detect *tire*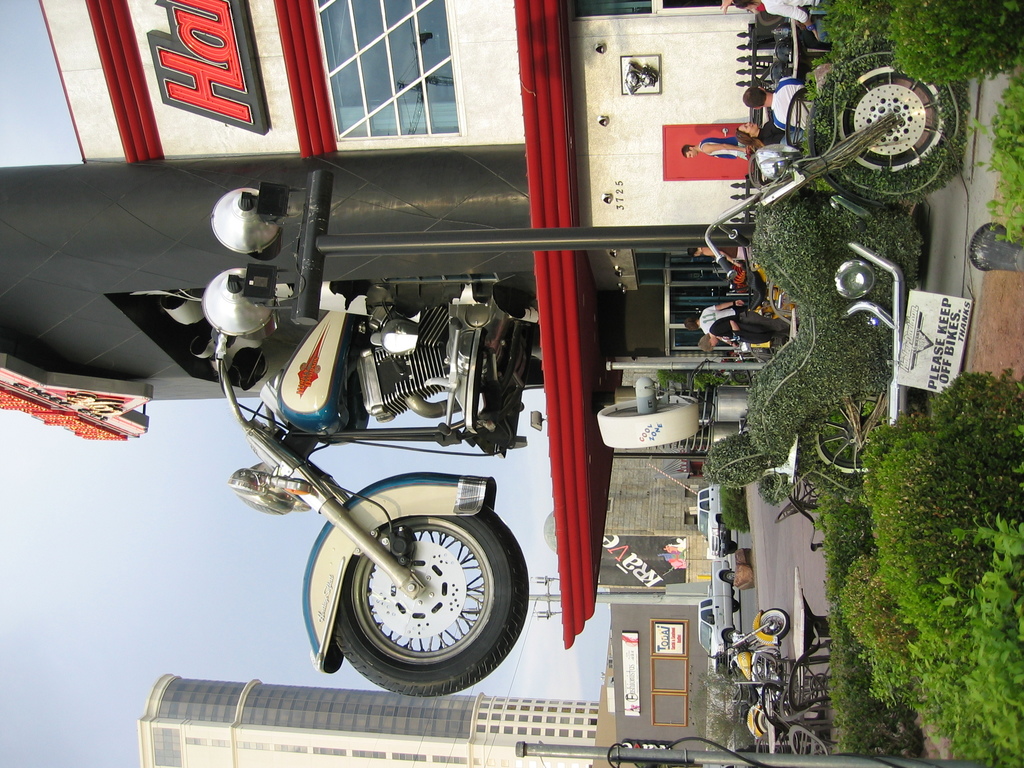
[328,504,531,696]
